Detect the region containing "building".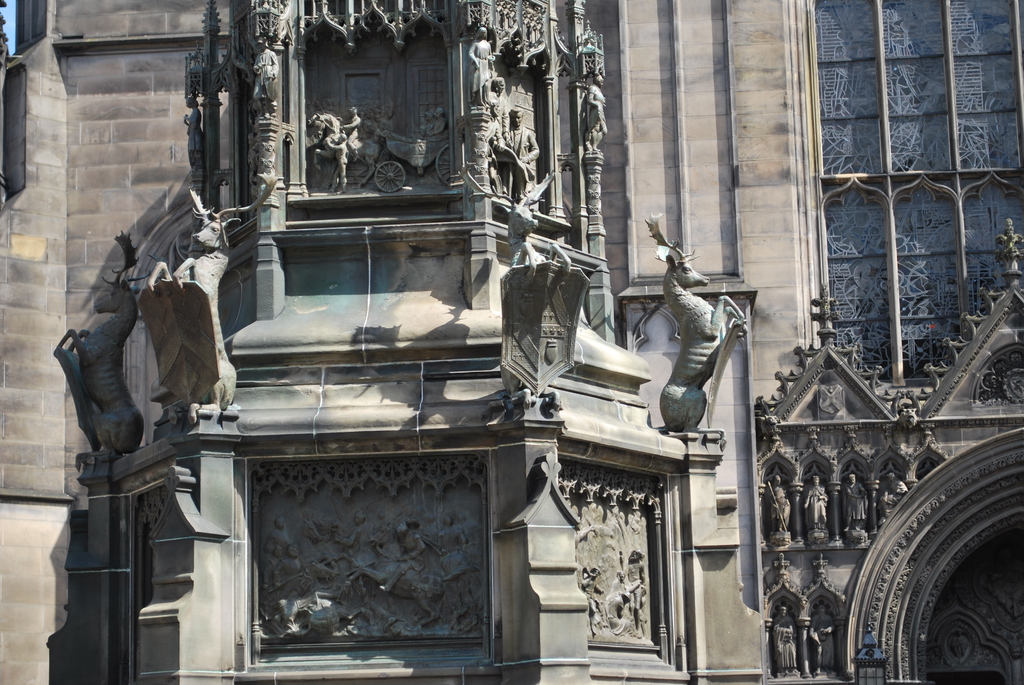
locate(0, 0, 1021, 684).
